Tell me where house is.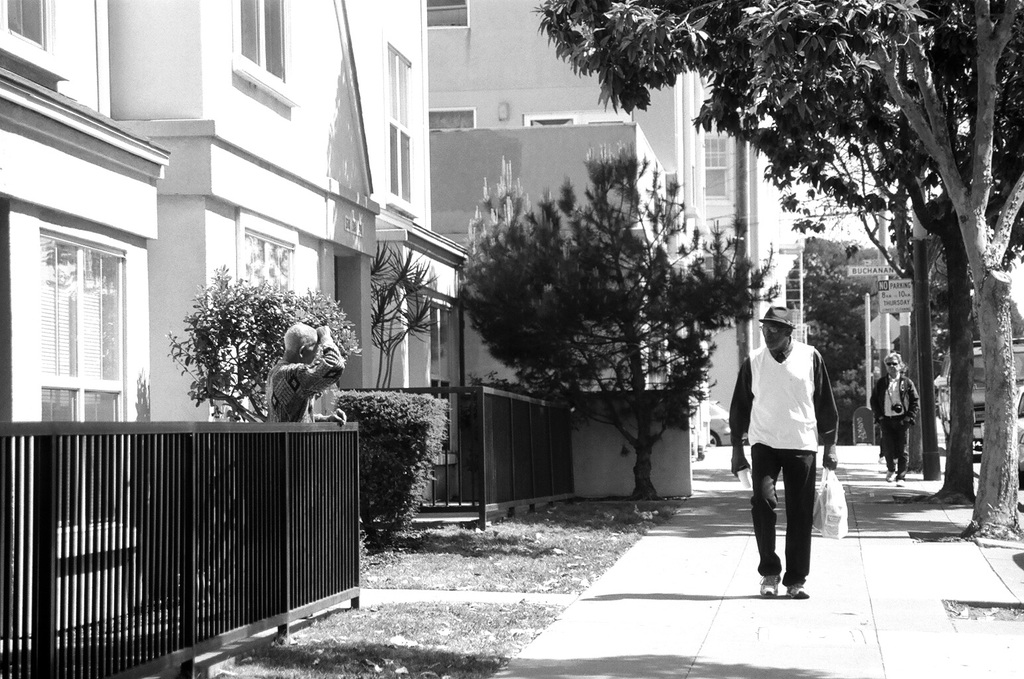
house is at <box>0,0,456,678</box>.
